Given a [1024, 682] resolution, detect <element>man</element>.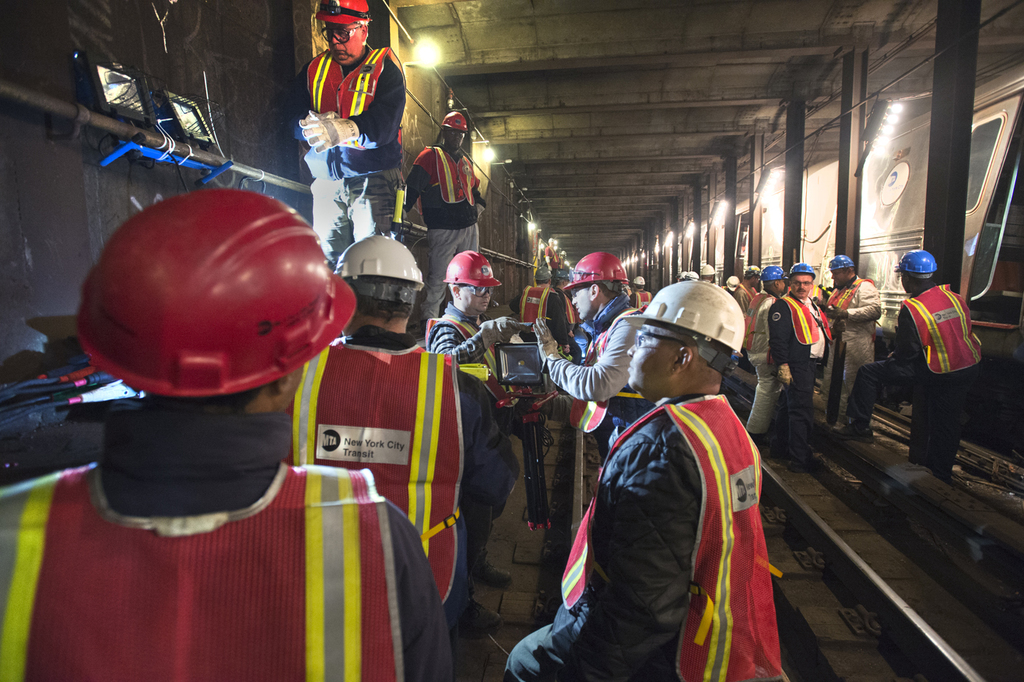
BBox(295, 0, 414, 266).
